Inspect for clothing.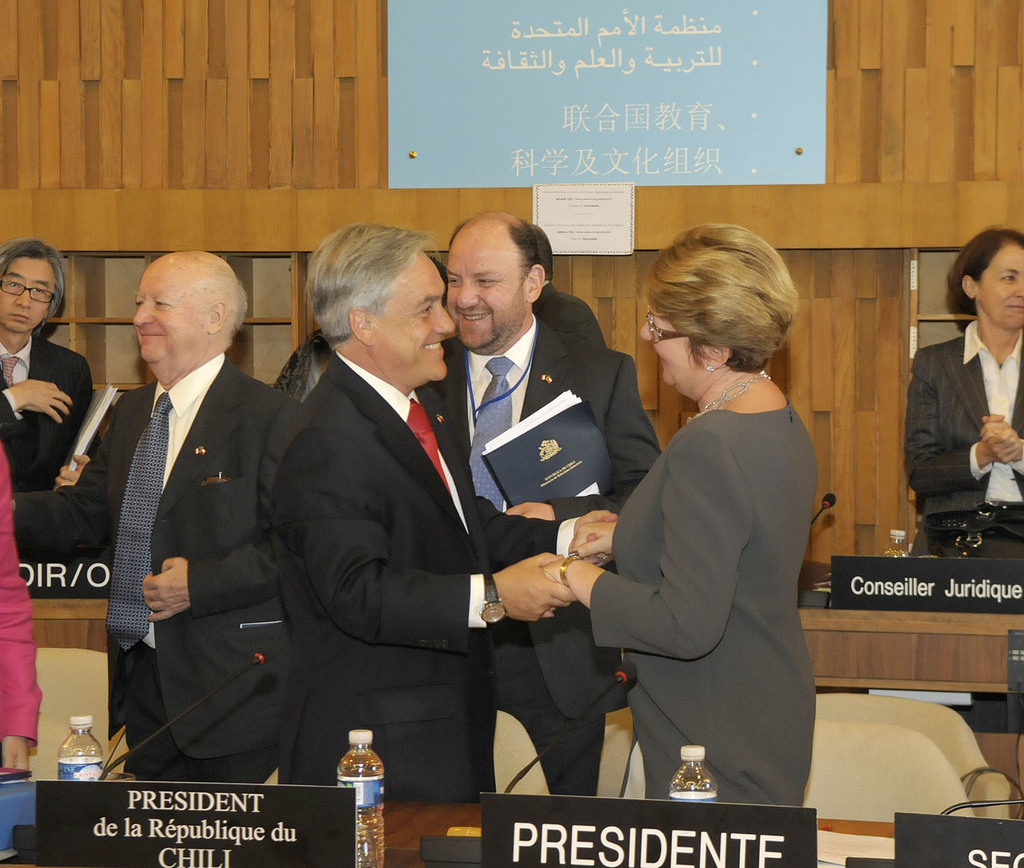
Inspection: box=[69, 240, 295, 810].
